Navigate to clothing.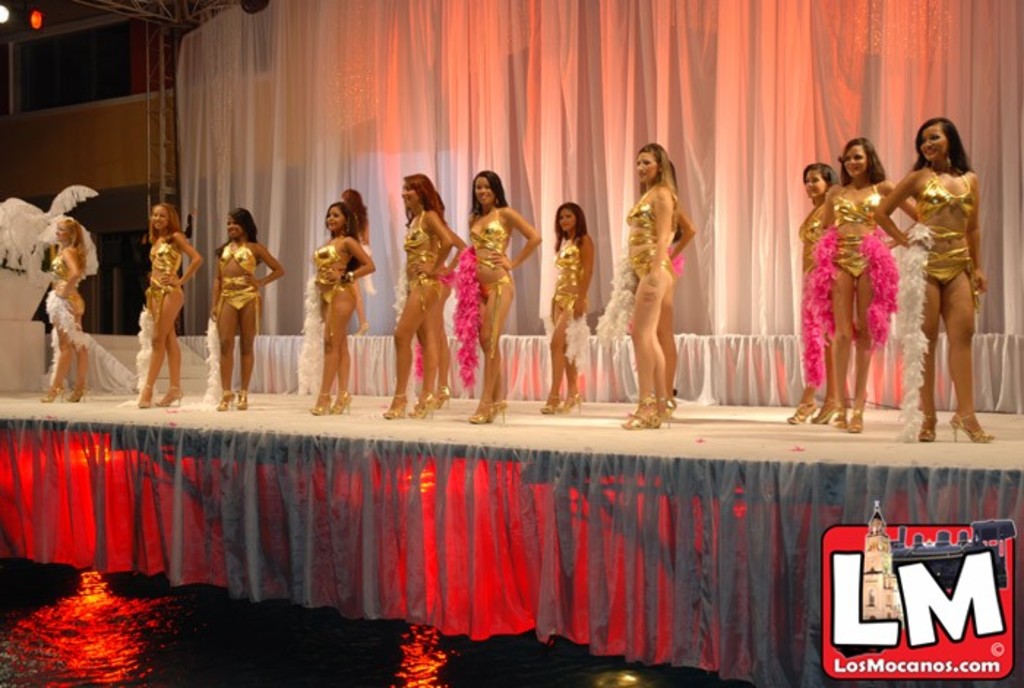
Navigation target: <box>831,240,866,284</box>.
